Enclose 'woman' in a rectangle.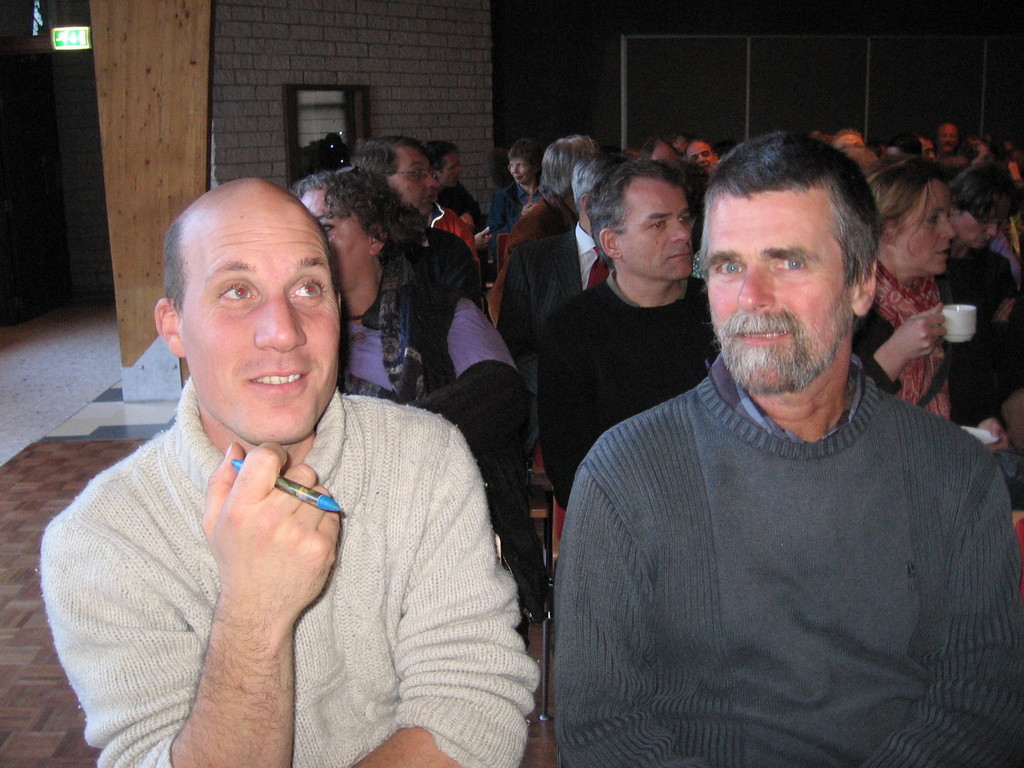
BBox(293, 166, 551, 628).
